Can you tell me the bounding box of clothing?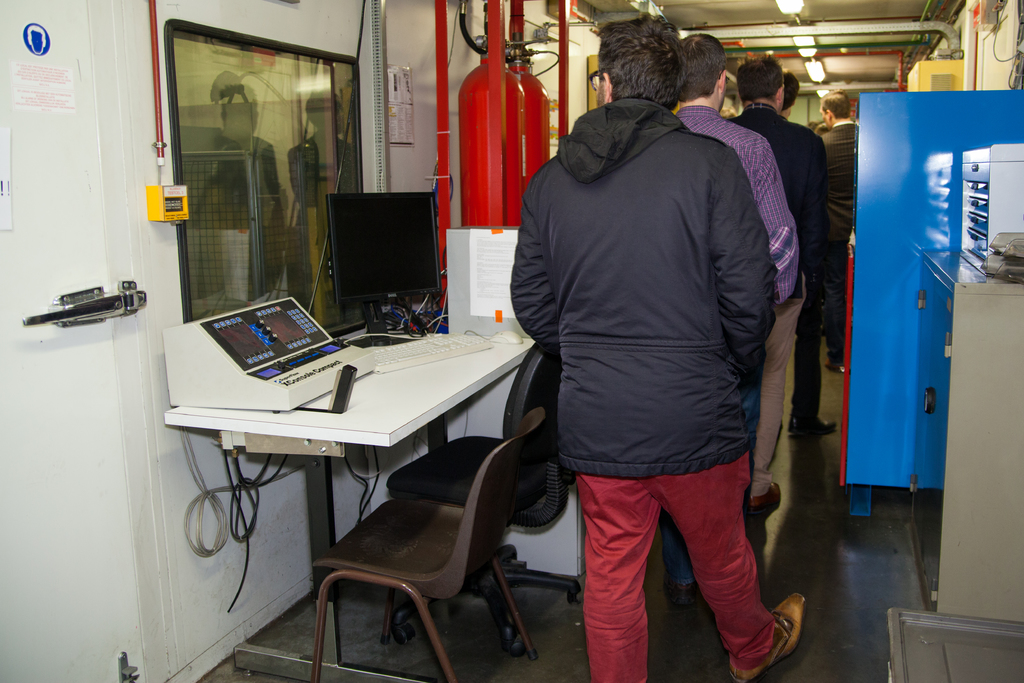
pyautogui.locateOnScreen(723, 105, 824, 428).
